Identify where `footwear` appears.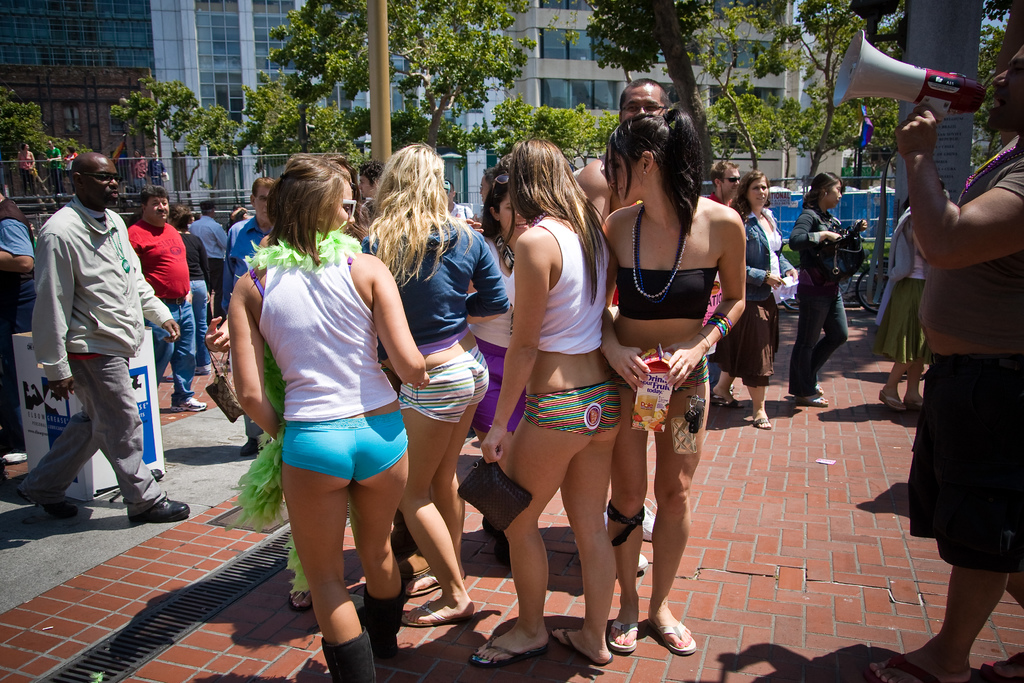
Appears at {"left": 293, "top": 588, "right": 314, "bottom": 613}.
